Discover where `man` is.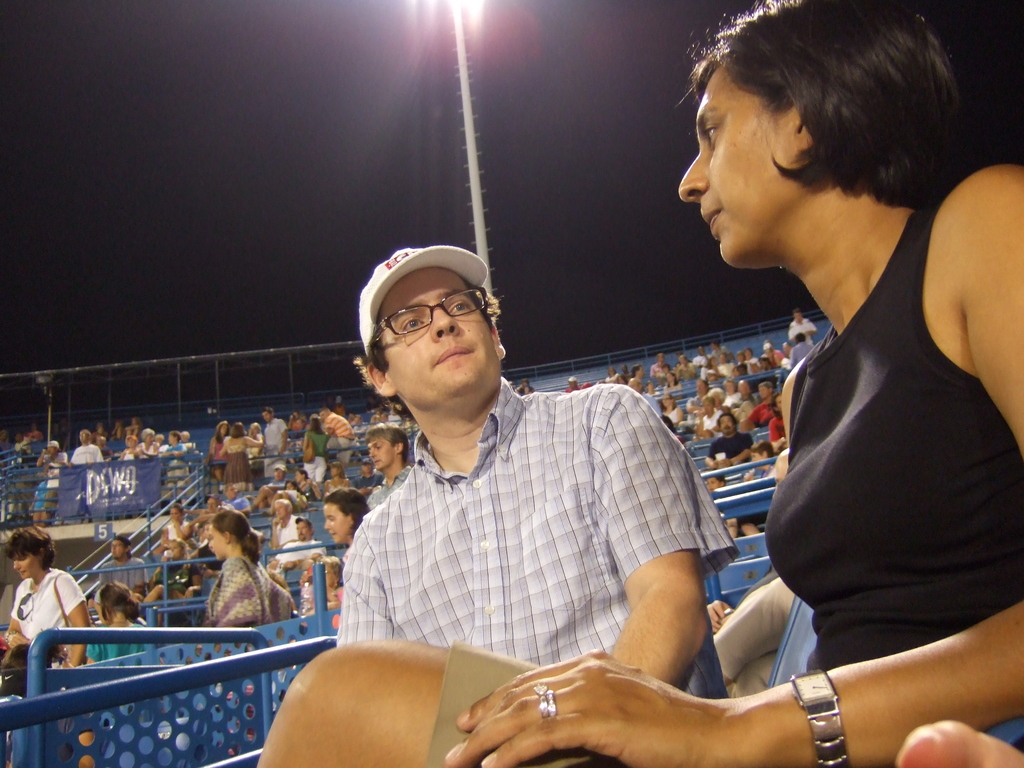
Discovered at [x1=267, y1=495, x2=297, y2=549].
